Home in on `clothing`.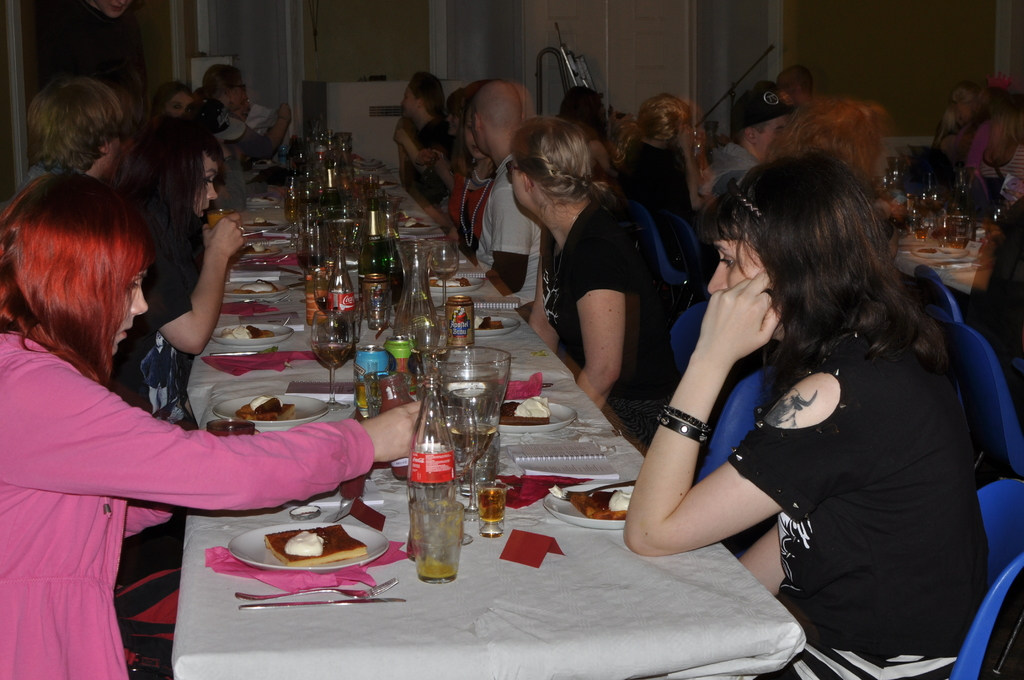
Homed in at region(0, 327, 367, 677).
